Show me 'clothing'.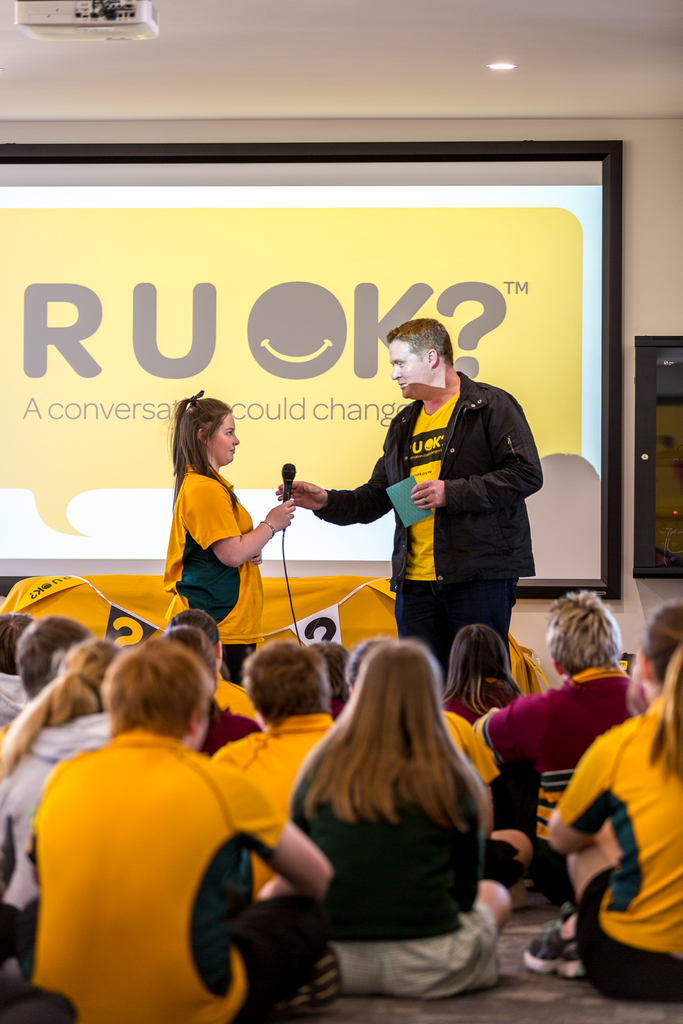
'clothing' is here: x1=212, y1=703, x2=354, y2=806.
